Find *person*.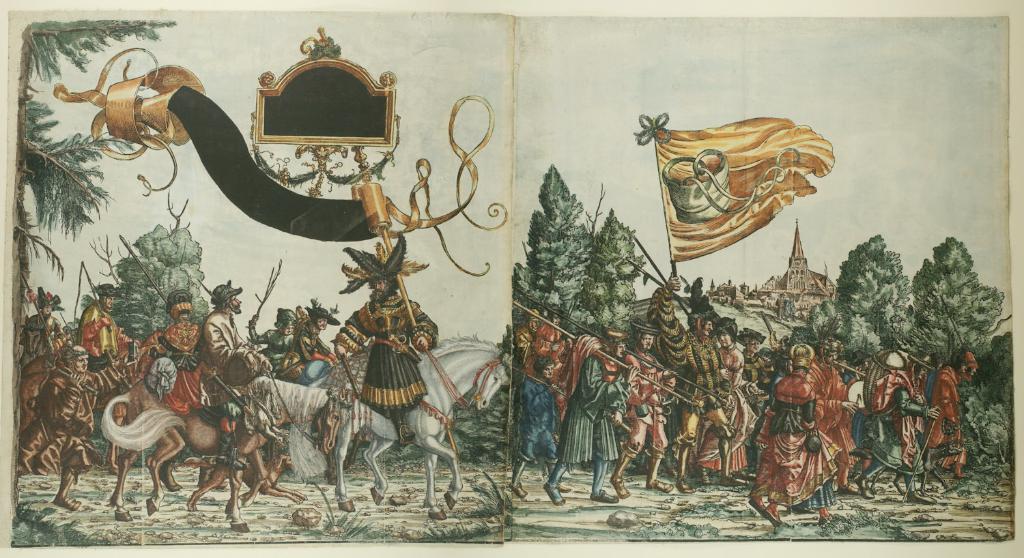
x1=14, y1=278, x2=70, y2=409.
